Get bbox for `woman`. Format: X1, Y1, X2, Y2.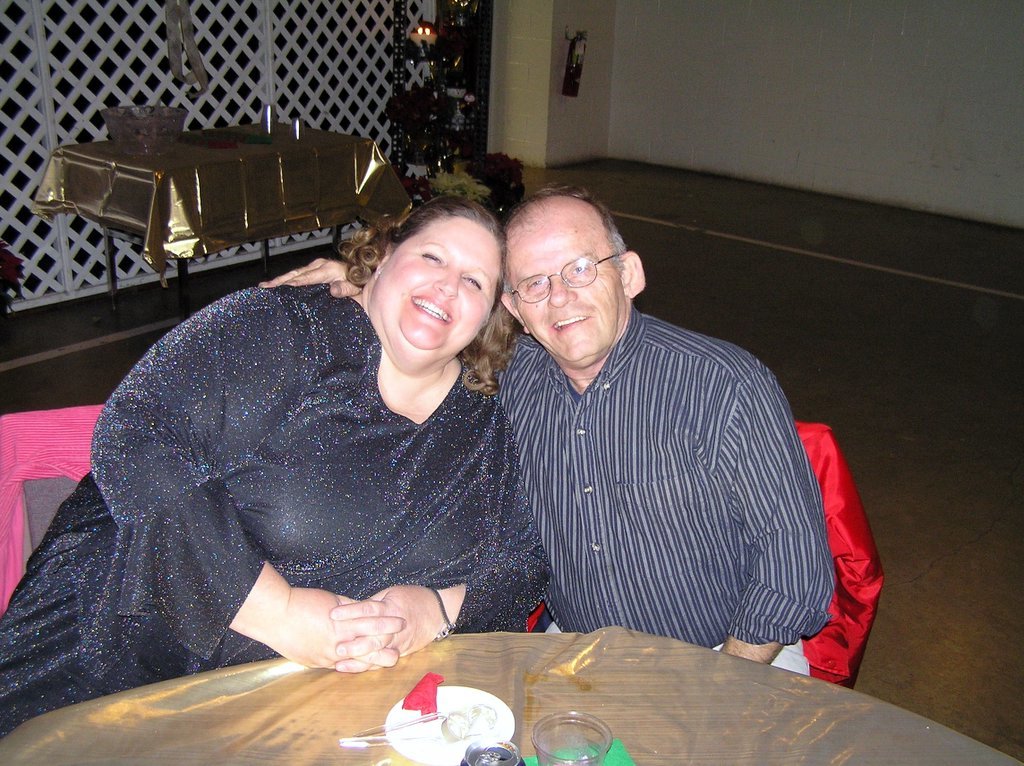
89, 176, 597, 735.
